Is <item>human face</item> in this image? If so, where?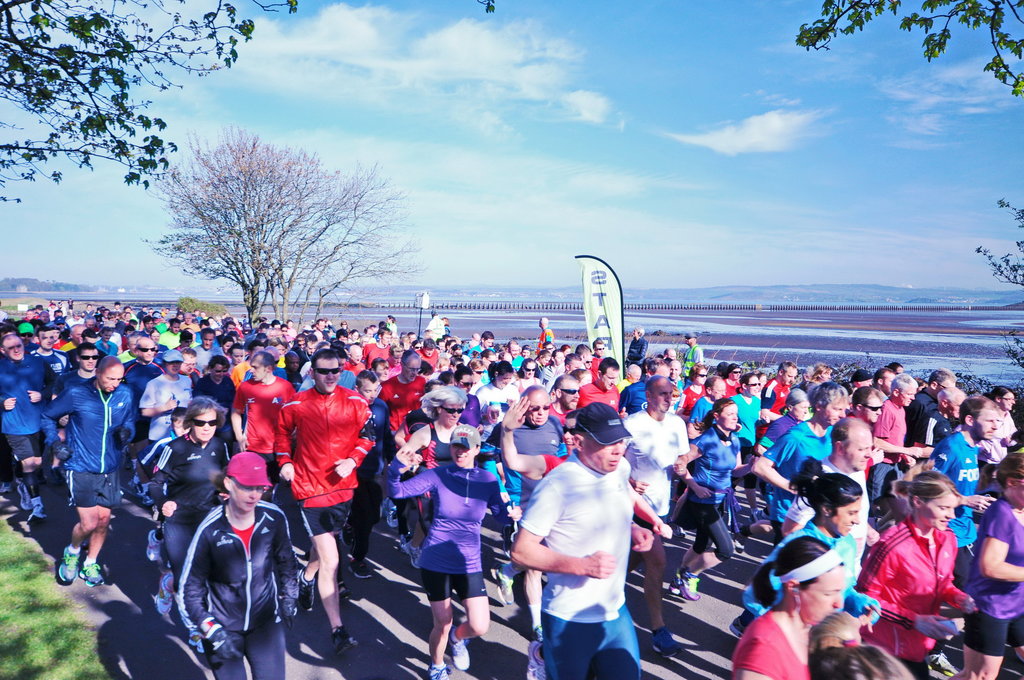
Yes, at (x1=499, y1=373, x2=511, y2=386).
